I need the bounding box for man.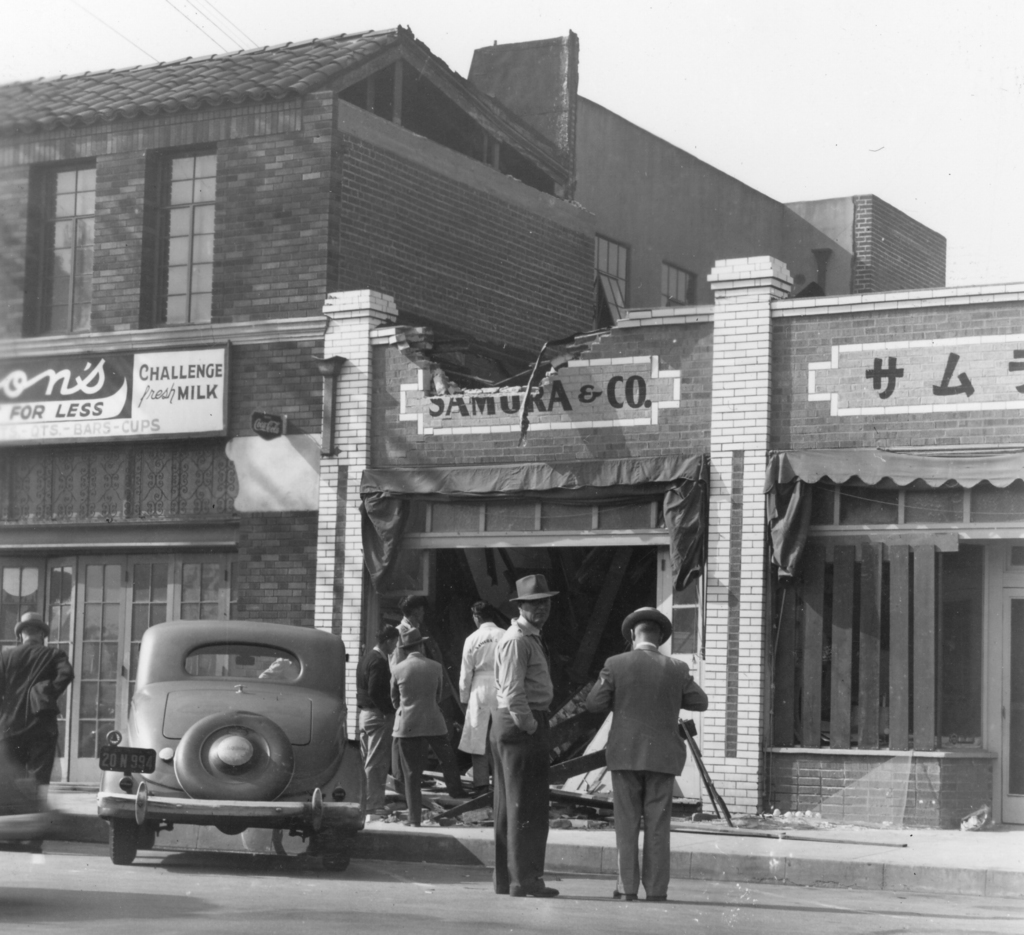
Here it is: pyautogui.locateOnScreen(400, 593, 429, 631).
